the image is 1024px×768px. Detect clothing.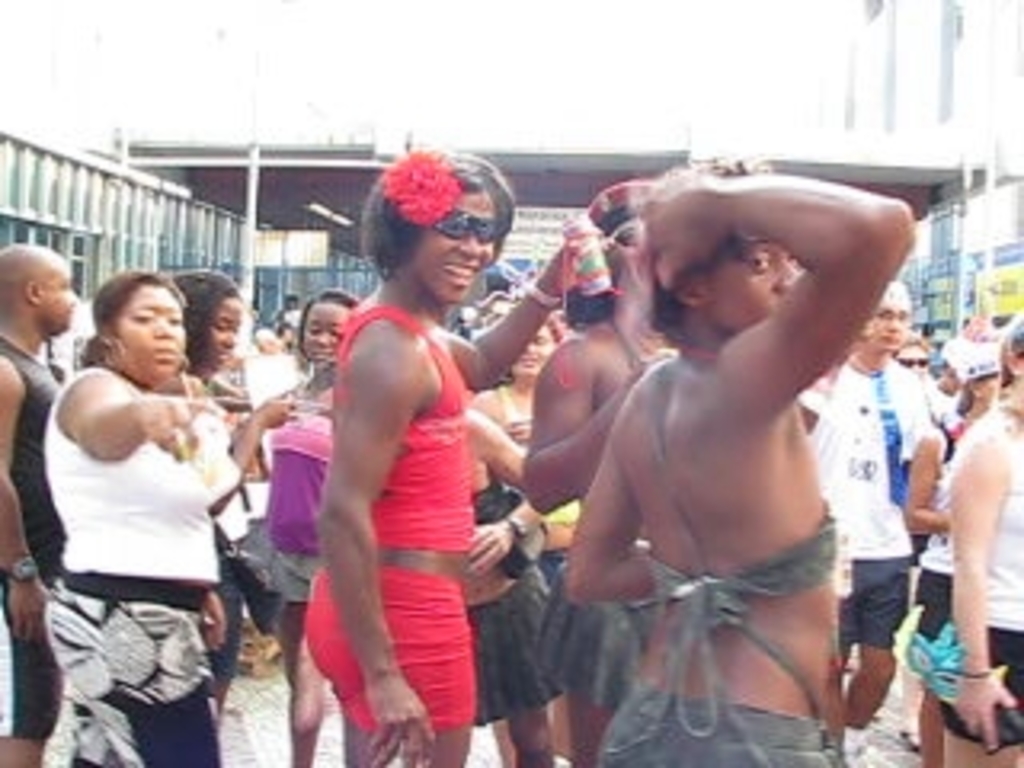
Detection: (left=640, top=515, right=838, bottom=733).
